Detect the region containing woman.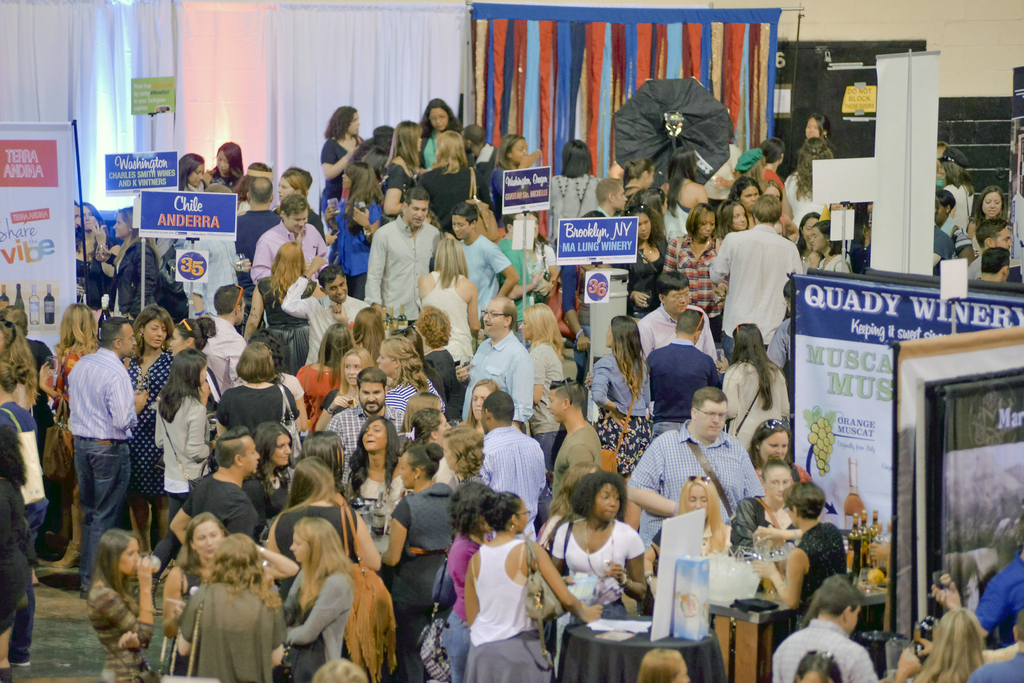
locate(465, 492, 607, 682).
